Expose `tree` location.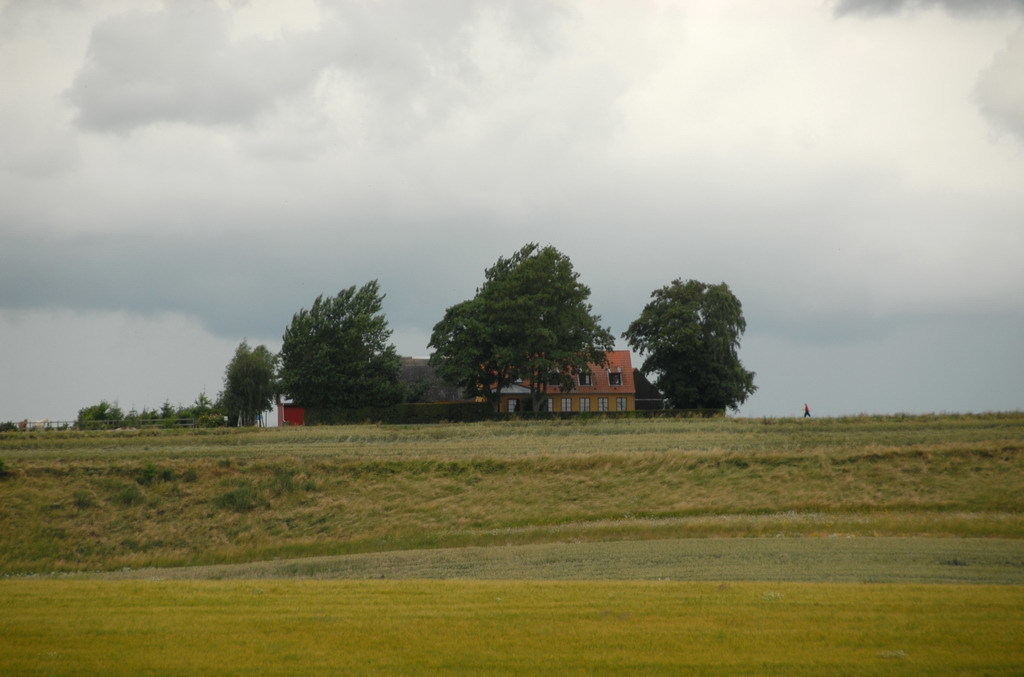
Exposed at {"x1": 215, "y1": 338, "x2": 285, "y2": 433}.
